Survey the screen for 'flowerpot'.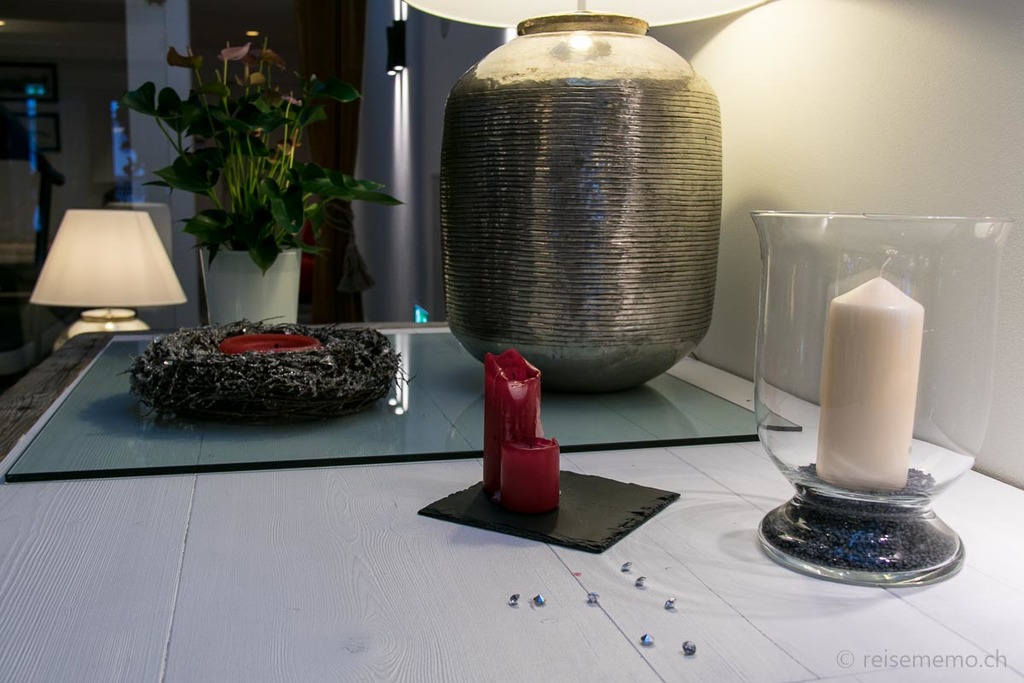
Survey found: 133 51 354 336.
